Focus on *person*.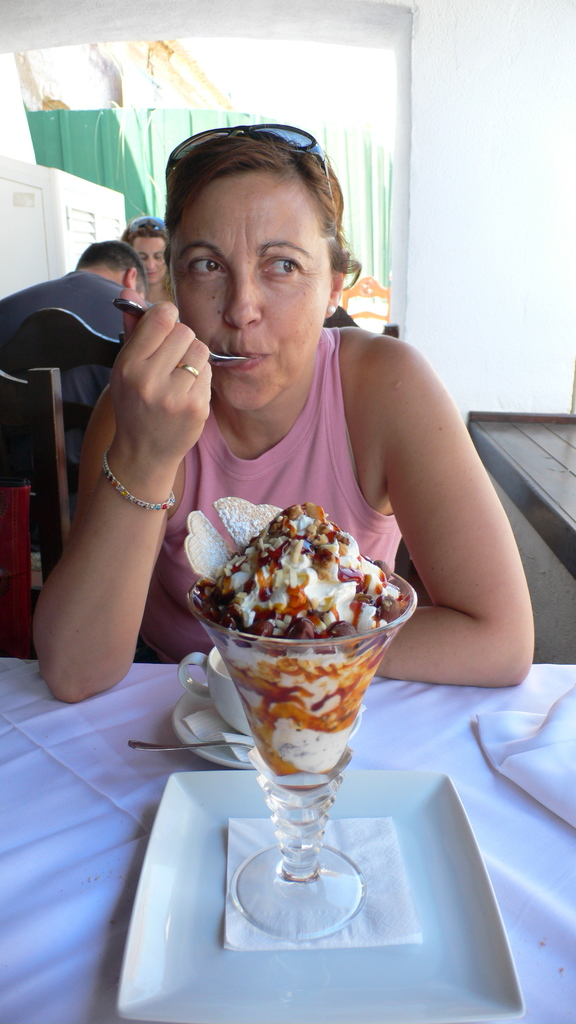
Focused at pyautogui.locateOnScreen(89, 115, 486, 757).
